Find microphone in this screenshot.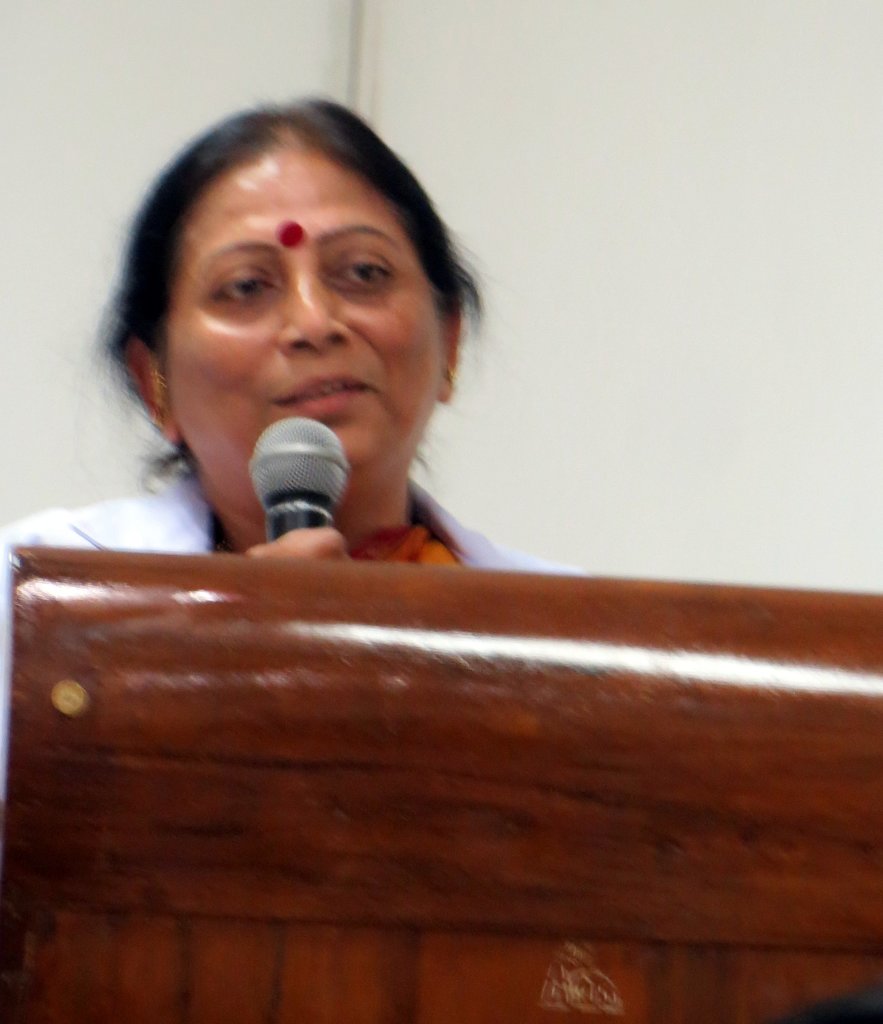
The bounding box for microphone is [245,413,353,537].
